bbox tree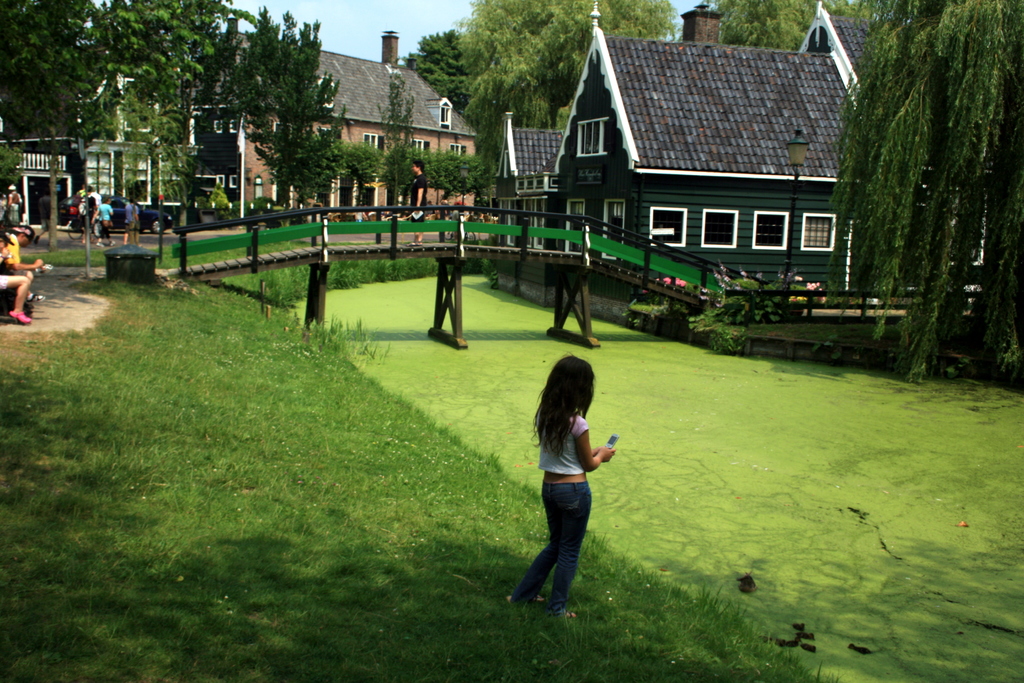
<bbox>0, 0, 212, 238</bbox>
